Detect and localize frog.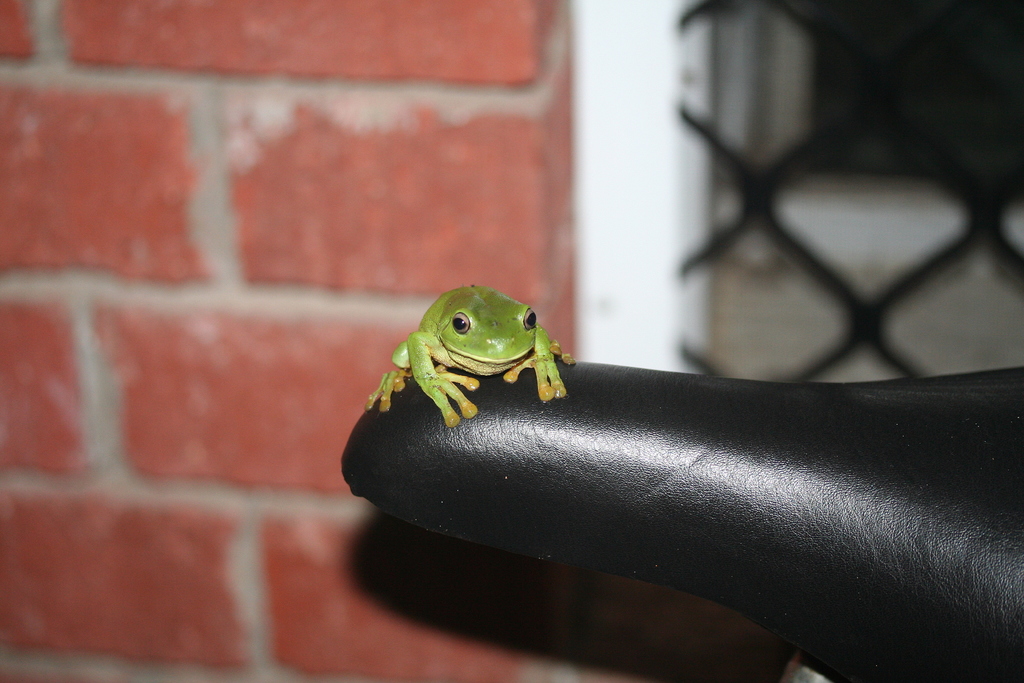
Localized at locate(366, 288, 575, 427).
